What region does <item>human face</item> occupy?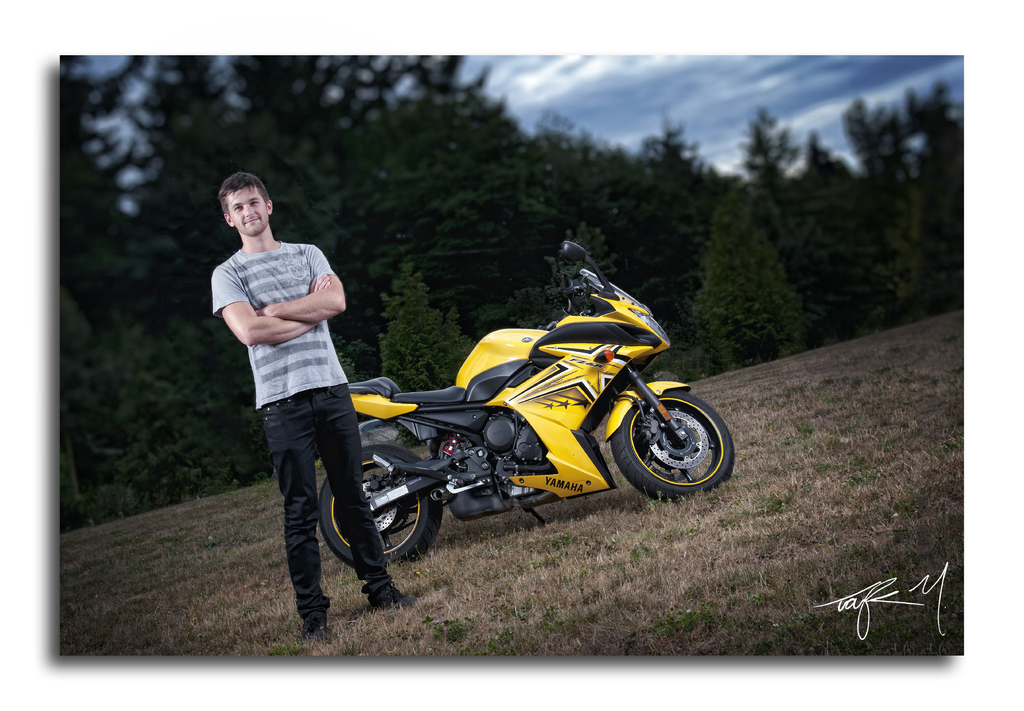
Rect(230, 179, 268, 237).
